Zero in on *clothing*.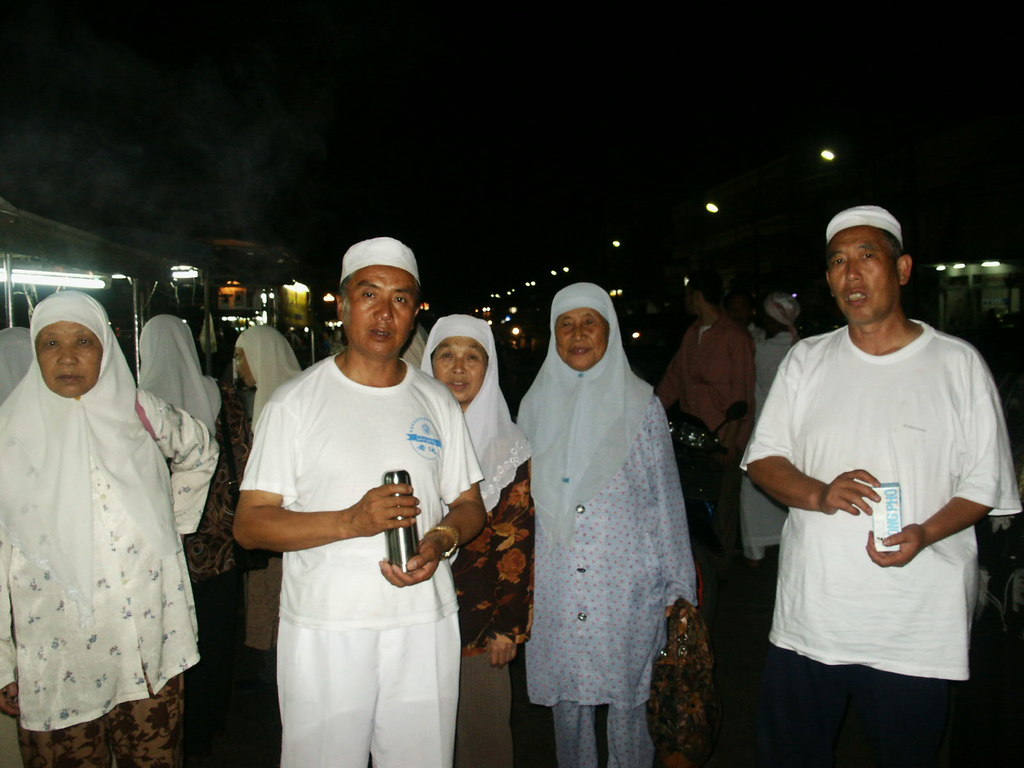
Zeroed in: bbox(237, 348, 484, 767).
